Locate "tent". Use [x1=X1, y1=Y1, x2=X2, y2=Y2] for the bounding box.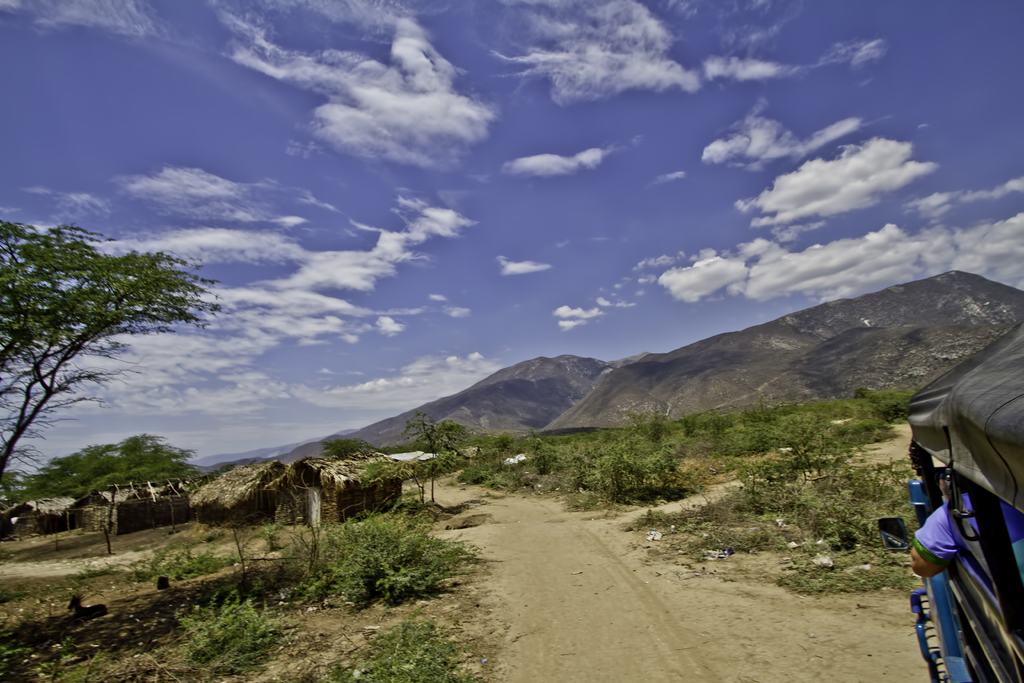
[x1=65, y1=481, x2=200, y2=531].
